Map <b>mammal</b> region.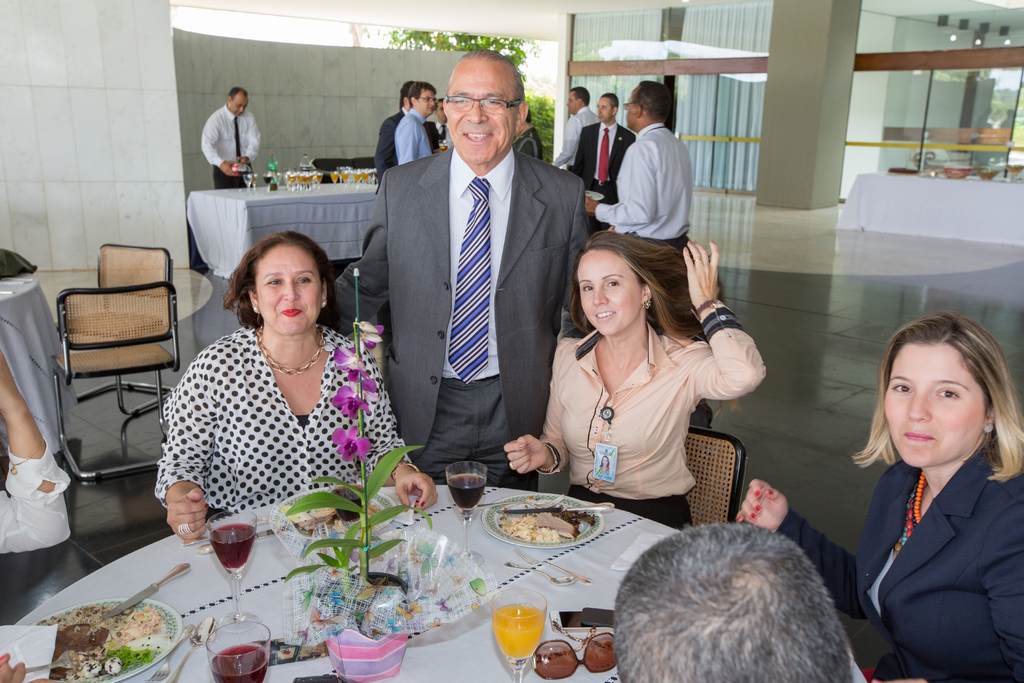
Mapped to [left=376, top=83, right=415, bottom=189].
